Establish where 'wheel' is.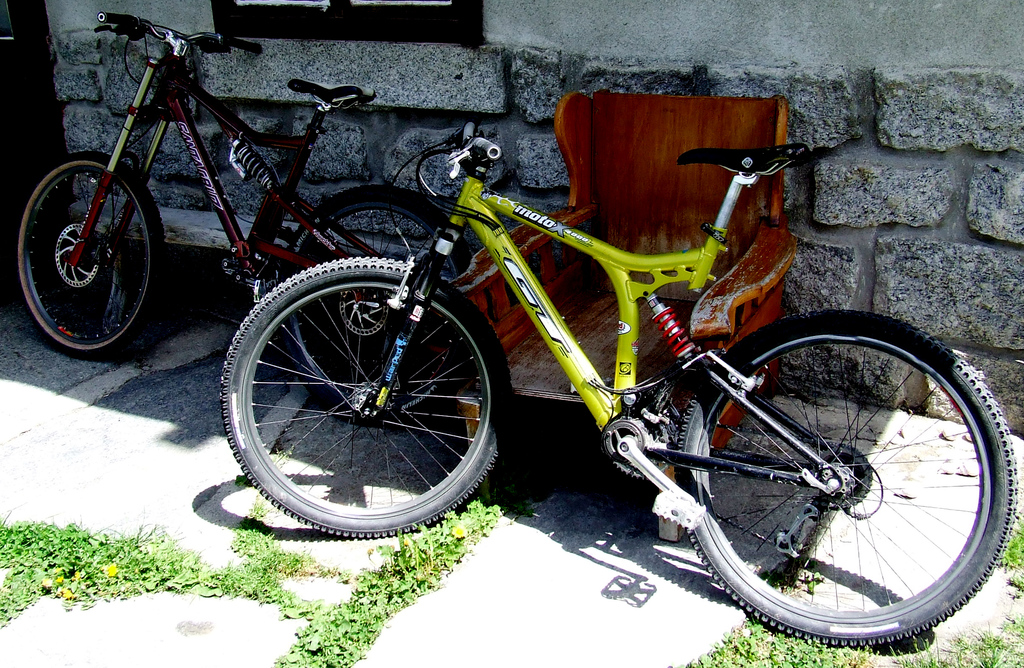
Established at [675,308,1016,649].
